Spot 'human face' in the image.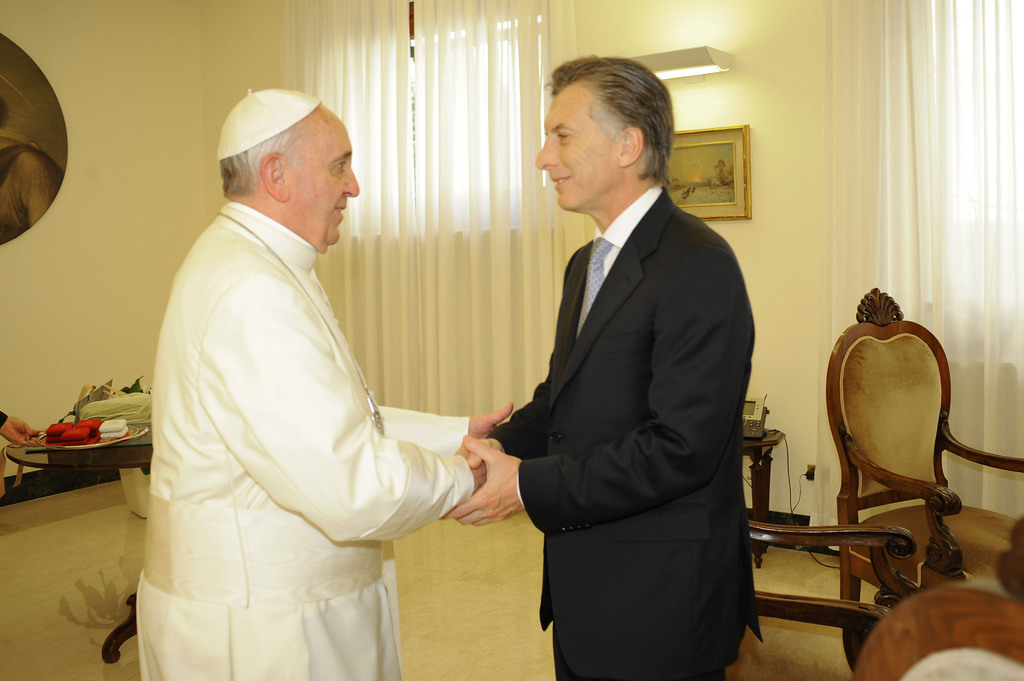
'human face' found at detection(291, 122, 362, 255).
